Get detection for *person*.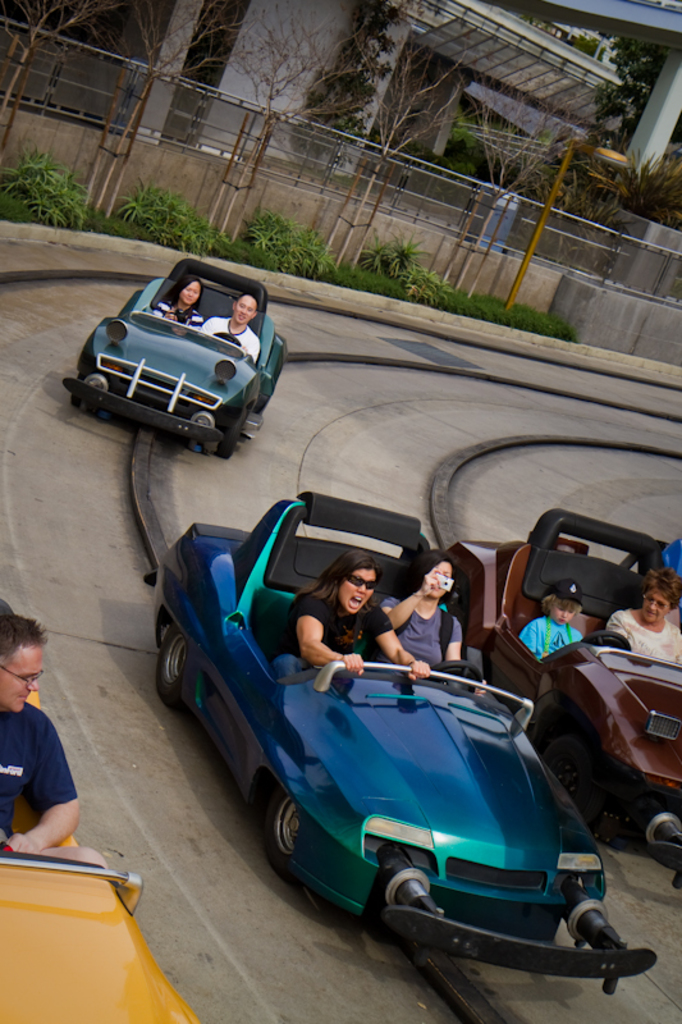
Detection: (512,573,586,673).
